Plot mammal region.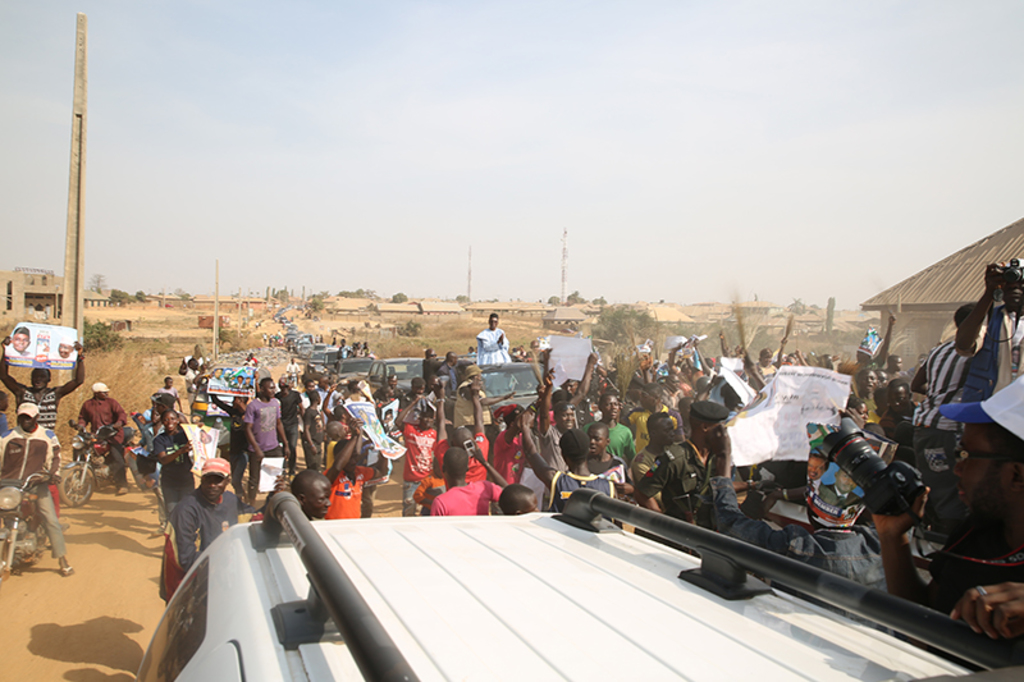
Plotted at <region>500, 480, 545, 513</region>.
